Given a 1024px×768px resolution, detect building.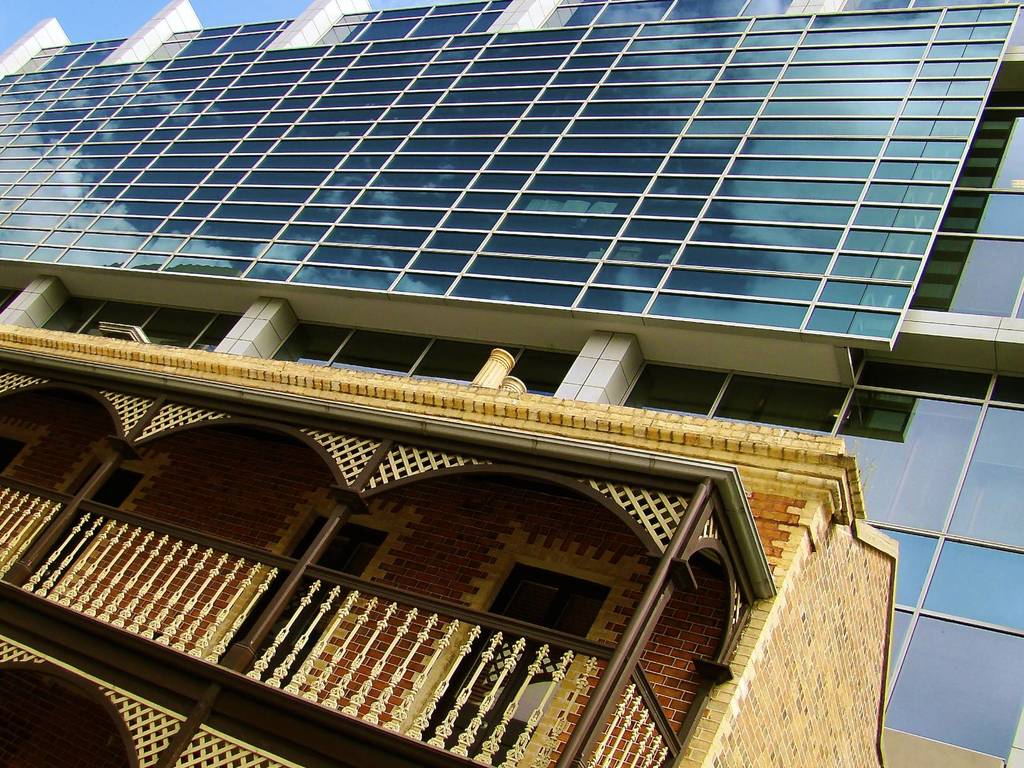
[0,0,1023,767].
